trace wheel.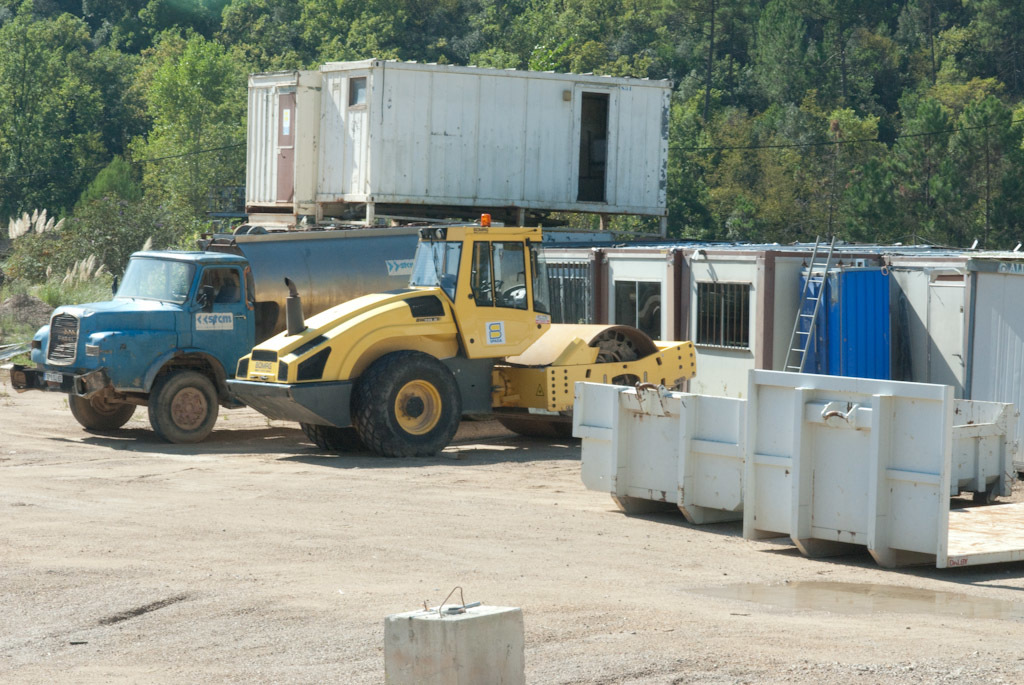
Traced to x1=149, y1=366, x2=221, y2=448.
